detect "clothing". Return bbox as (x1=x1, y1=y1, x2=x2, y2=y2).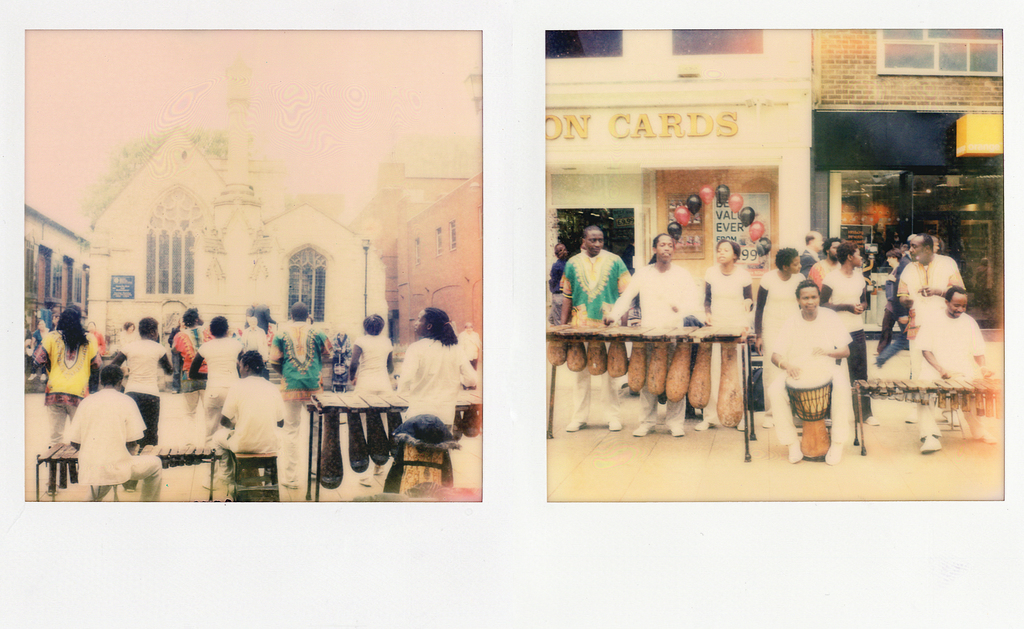
(x1=797, y1=247, x2=821, y2=277).
